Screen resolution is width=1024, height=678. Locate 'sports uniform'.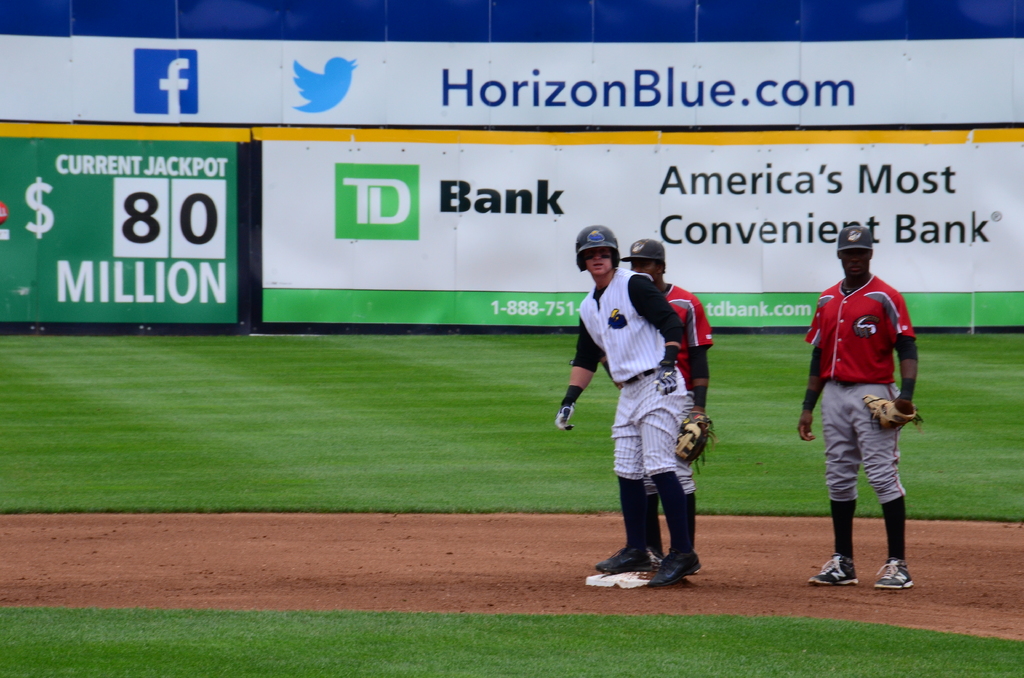
pyautogui.locateOnScreen(795, 234, 928, 588).
